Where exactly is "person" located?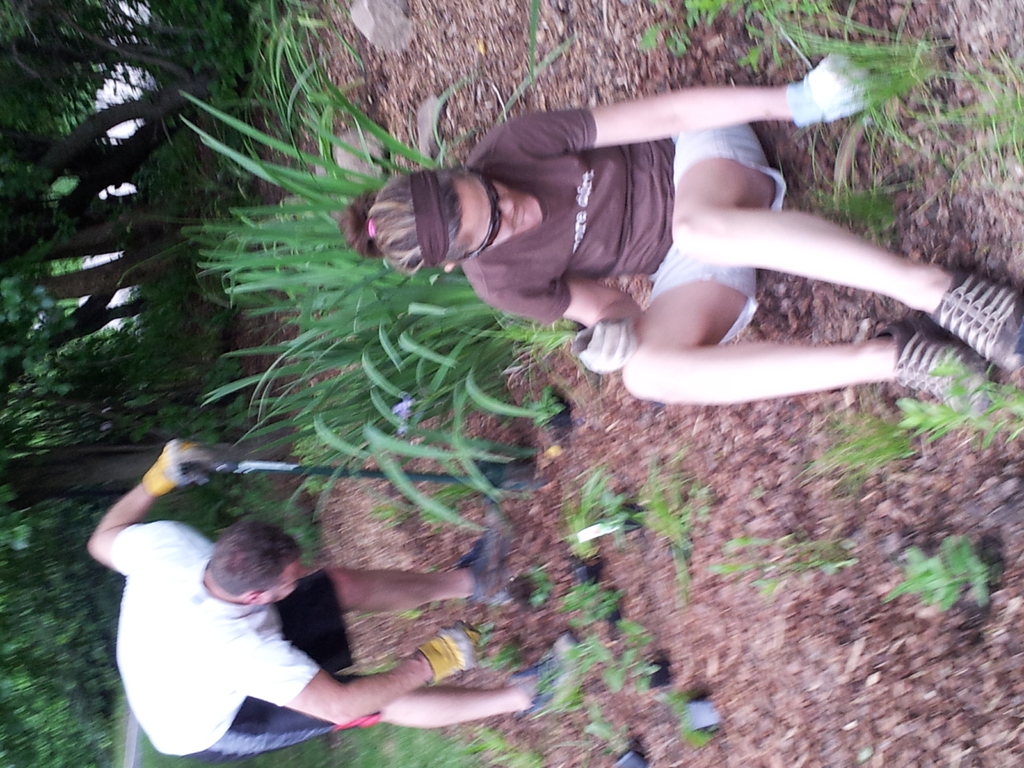
Its bounding box is select_region(78, 430, 578, 759).
